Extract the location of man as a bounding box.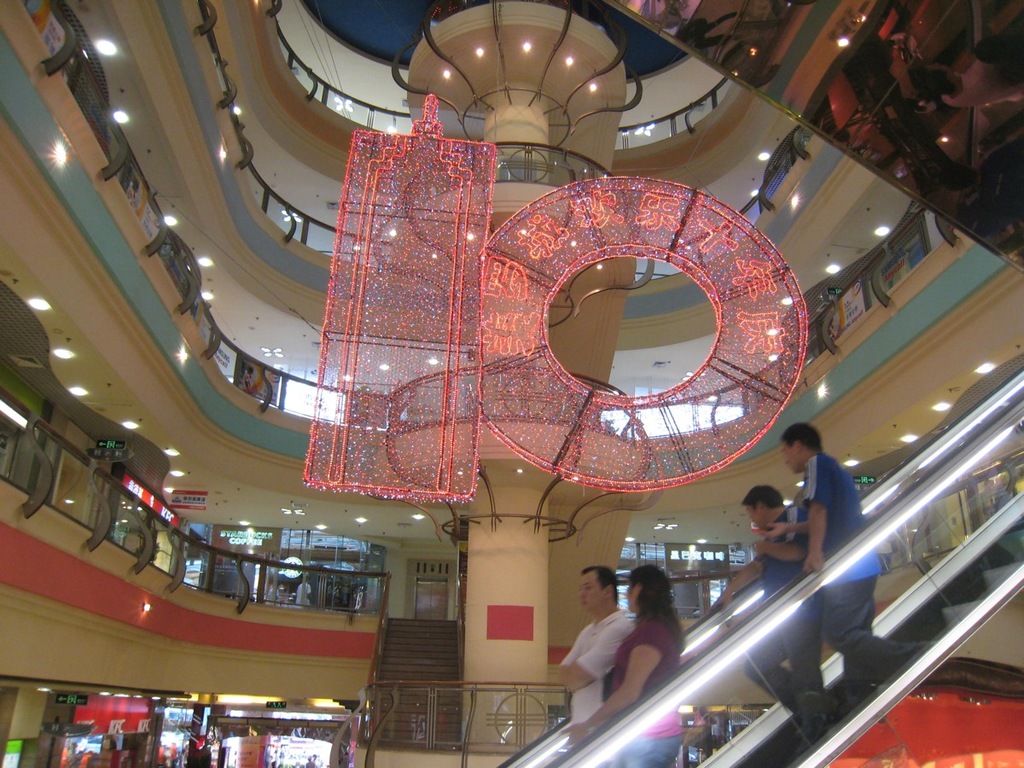
<region>294, 577, 318, 606</region>.
